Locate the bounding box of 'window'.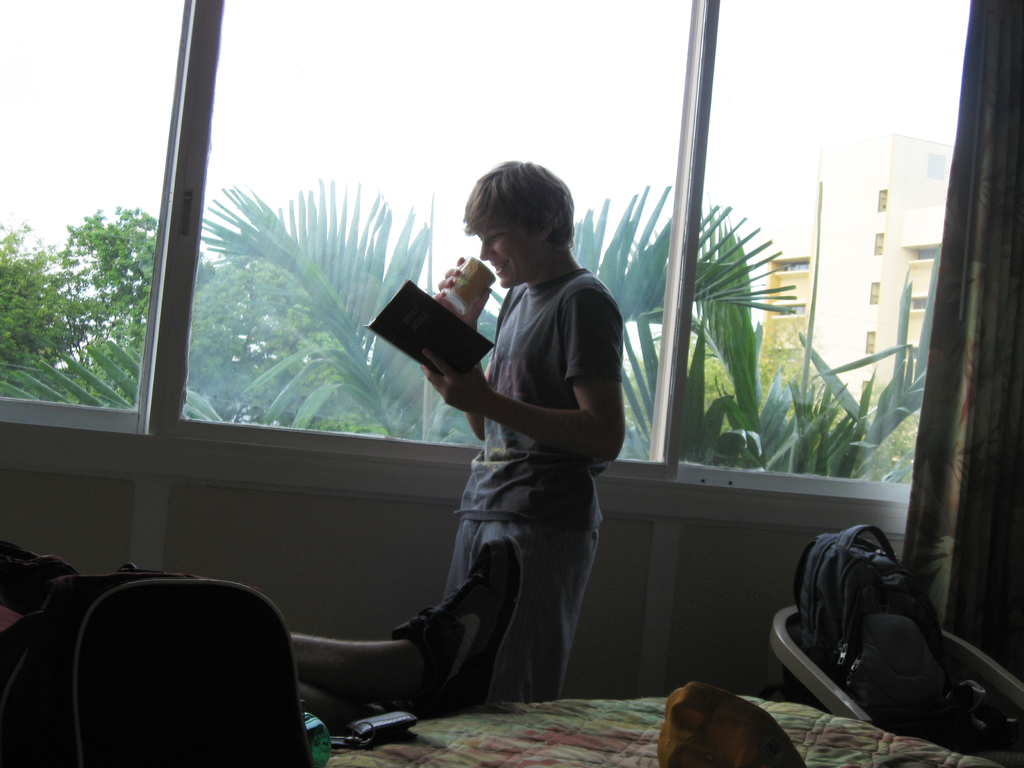
Bounding box: [863,331,877,356].
